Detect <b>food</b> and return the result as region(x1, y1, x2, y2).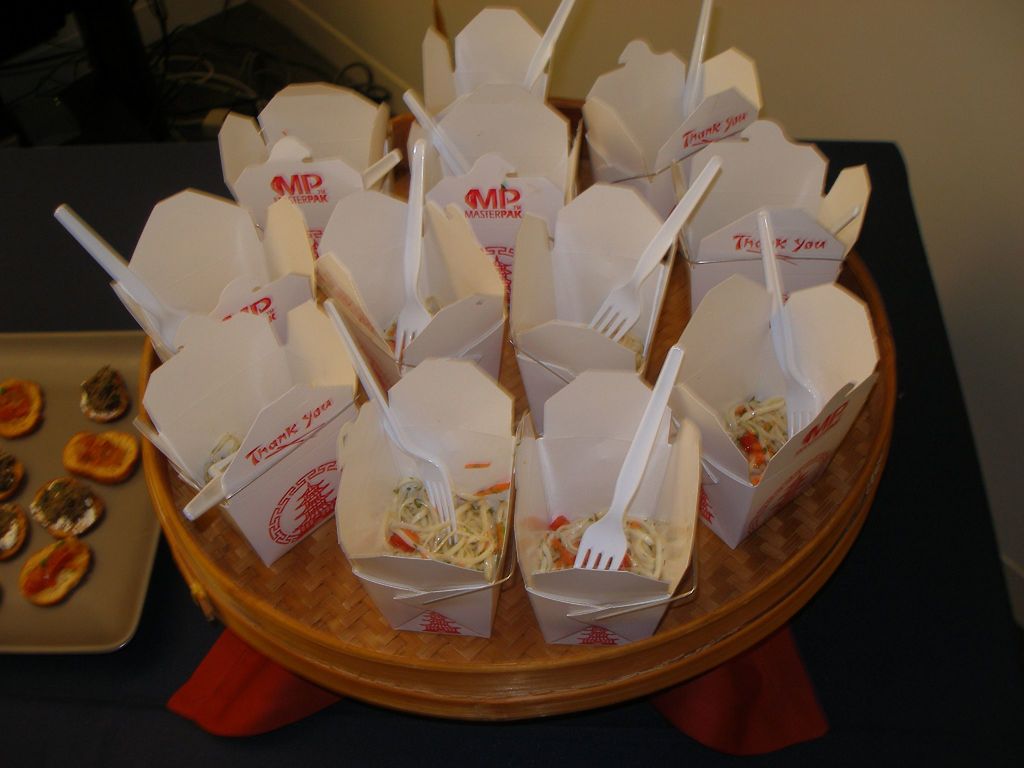
region(31, 475, 104, 537).
